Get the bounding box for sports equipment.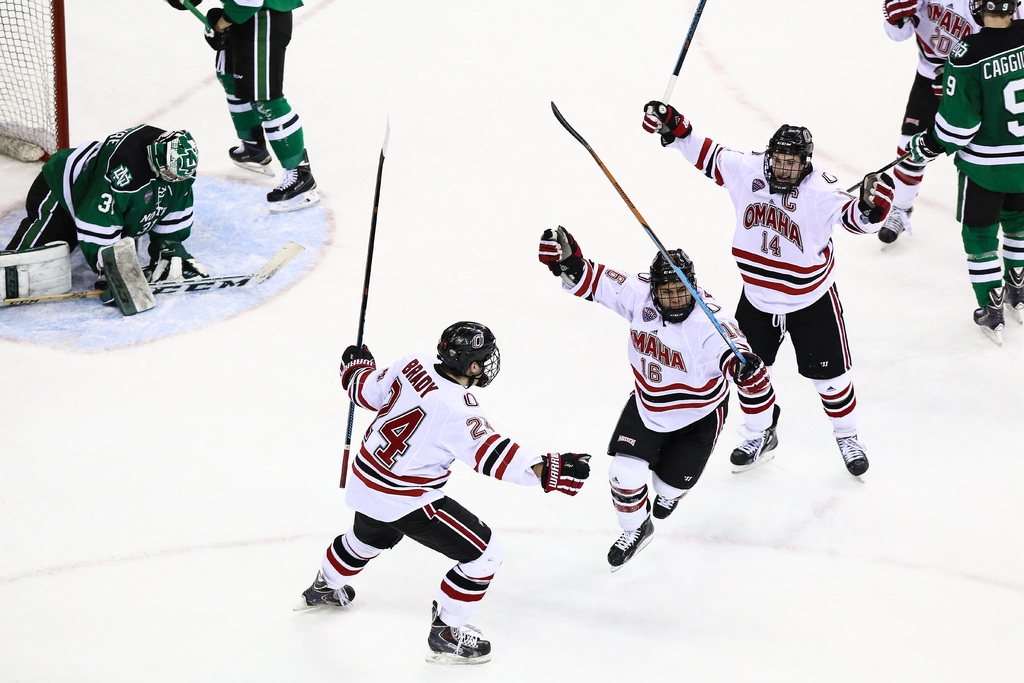
{"x1": 969, "y1": 0, "x2": 1021, "y2": 26}.
